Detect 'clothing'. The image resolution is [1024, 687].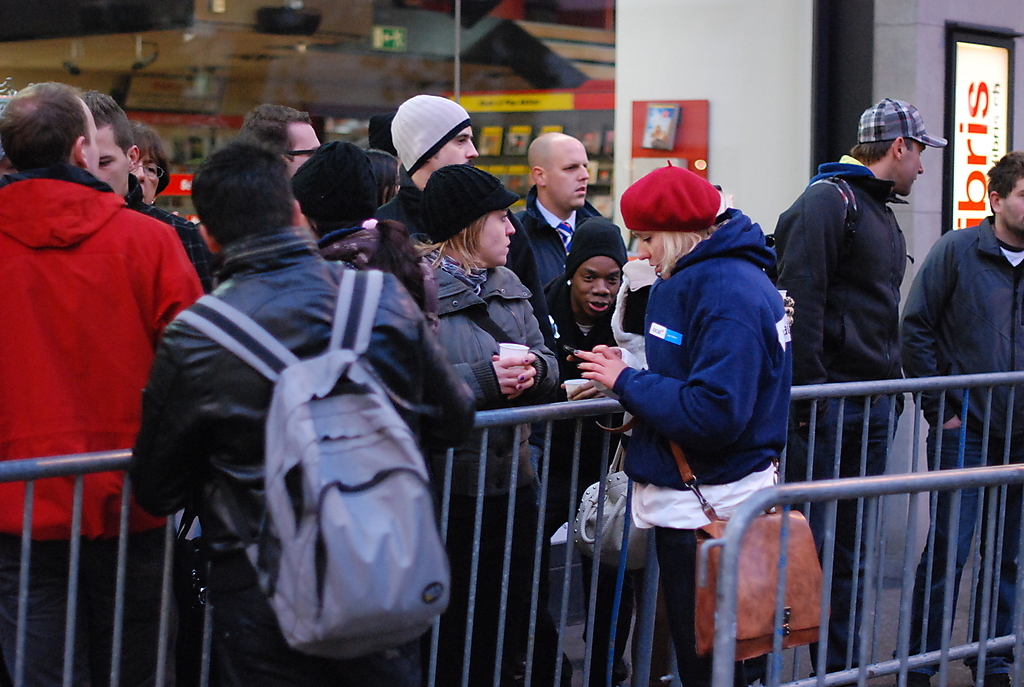
(0, 167, 210, 686).
